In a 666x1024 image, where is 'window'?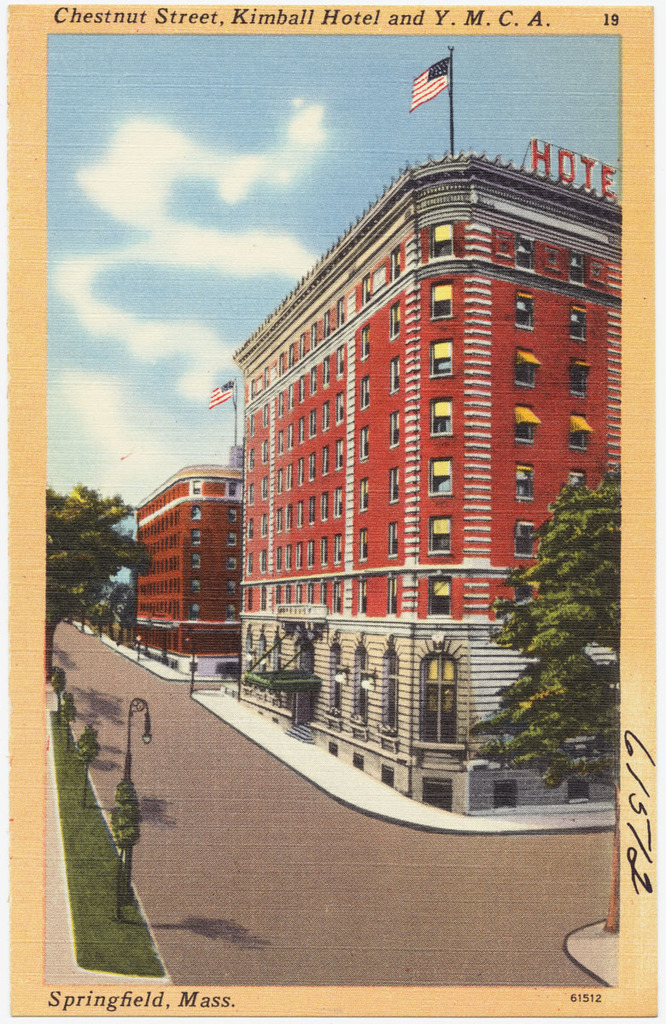
[left=570, top=777, right=585, bottom=801].
